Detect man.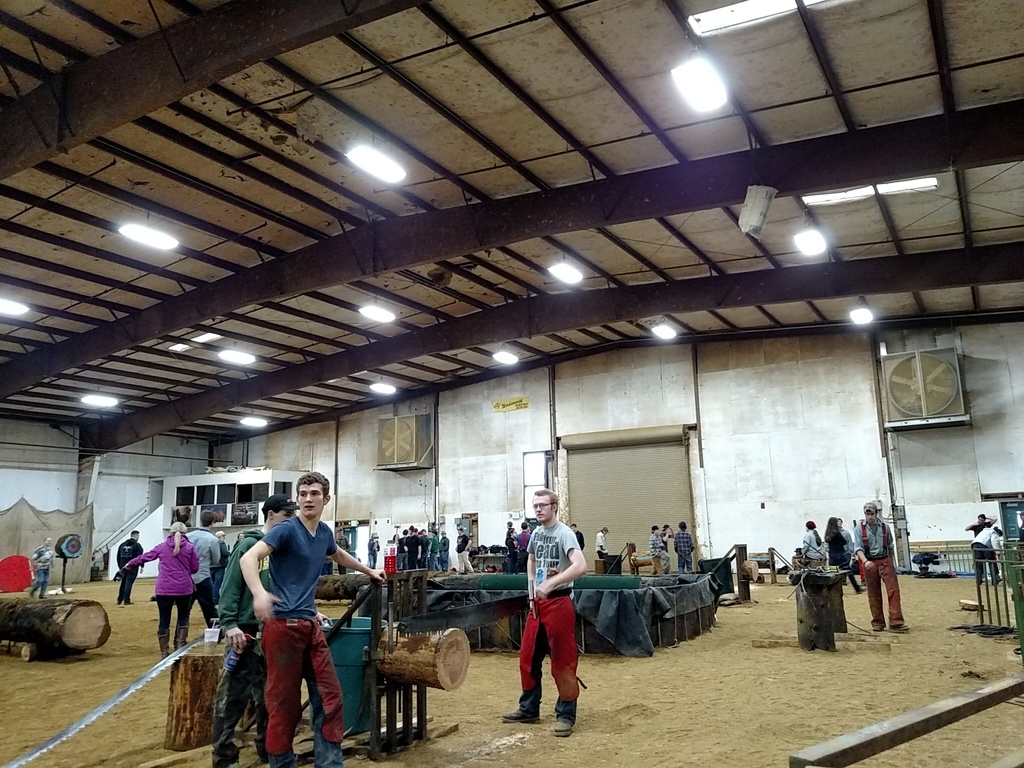
Detected at 389,524,451,574.
